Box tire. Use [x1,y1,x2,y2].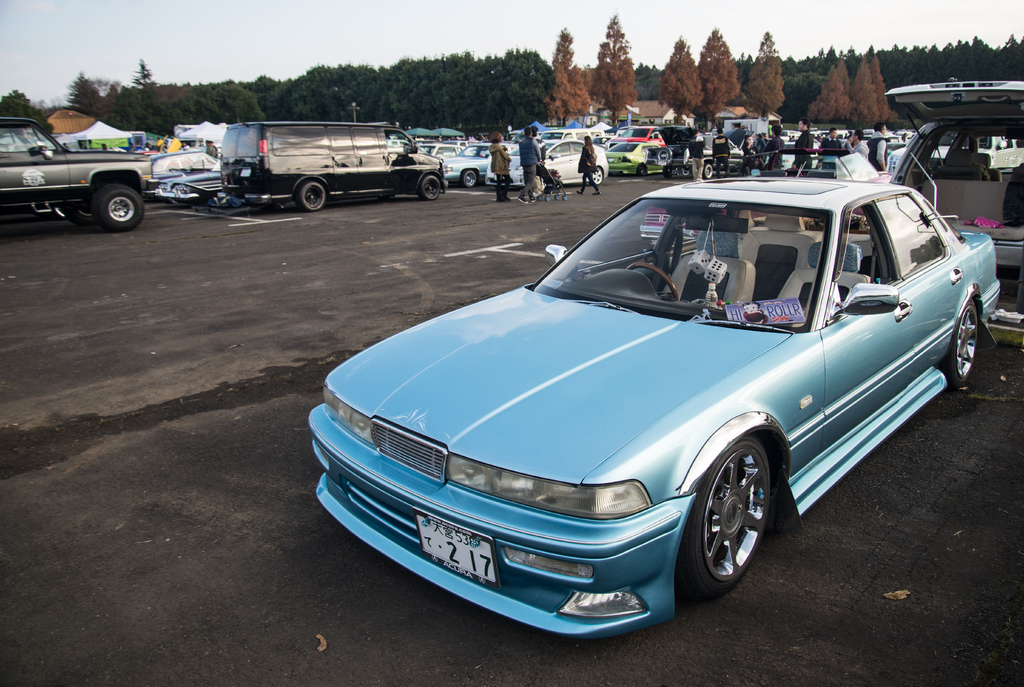
[678,434,783,615].
